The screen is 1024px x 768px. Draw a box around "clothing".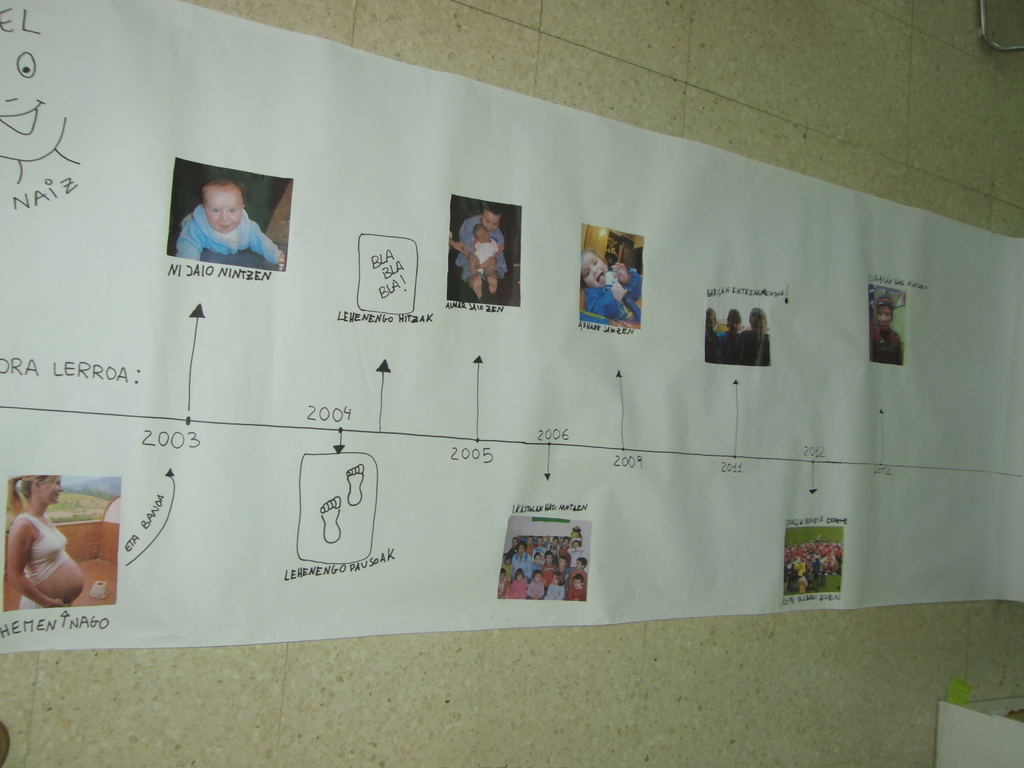
bbox=(584, 261, 643, 324).
